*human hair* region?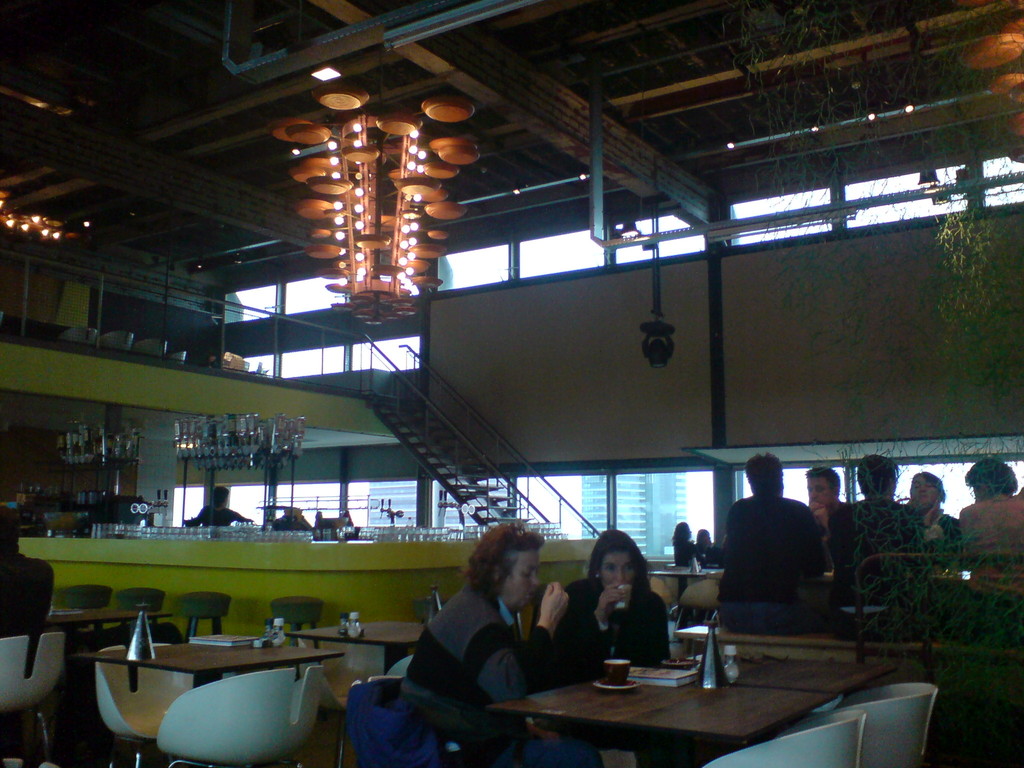
<region>804, 464, 840, 497</region>
